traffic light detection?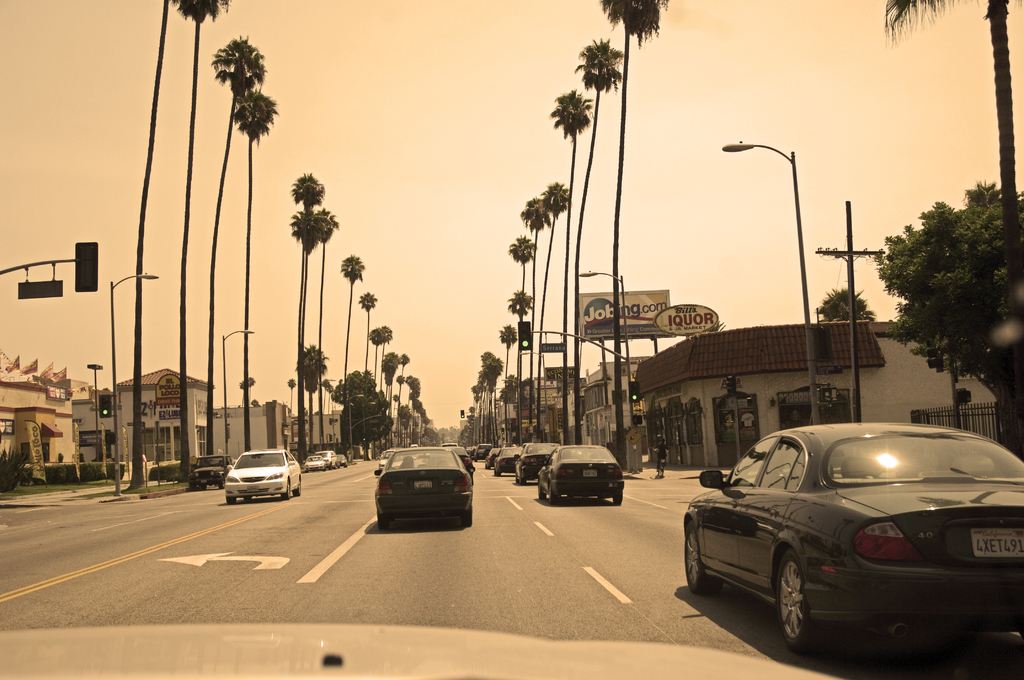
(left=634, top=413, right=641, bottom=425)
